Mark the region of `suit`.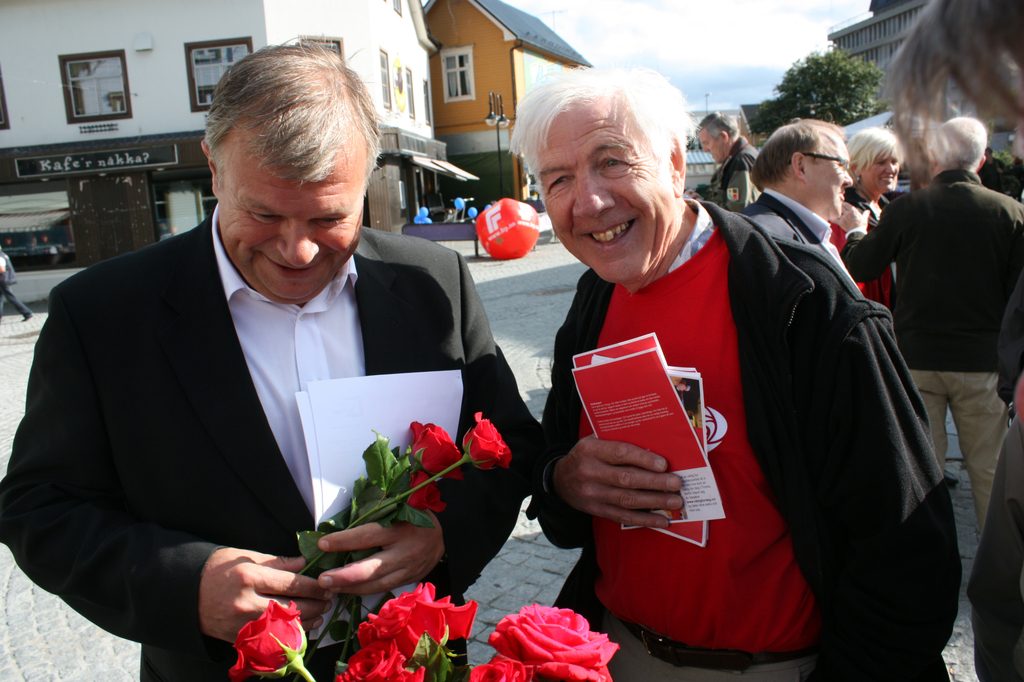
Region: left=741, top=186, right=860, bottom=303.
